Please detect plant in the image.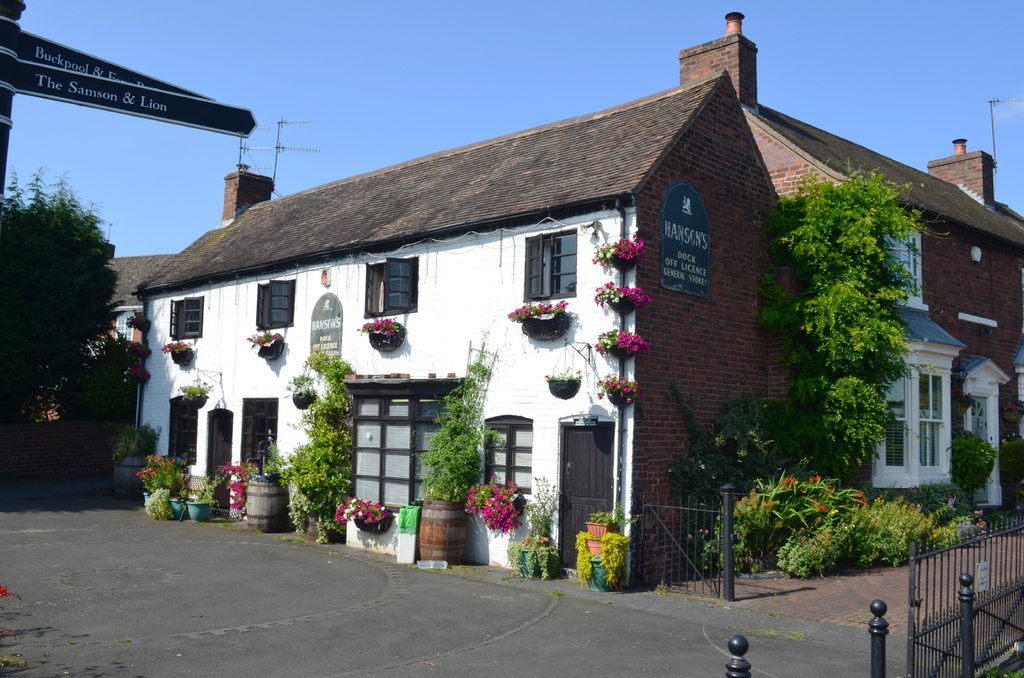
left=595, top=326, right=649, bottom=362.
